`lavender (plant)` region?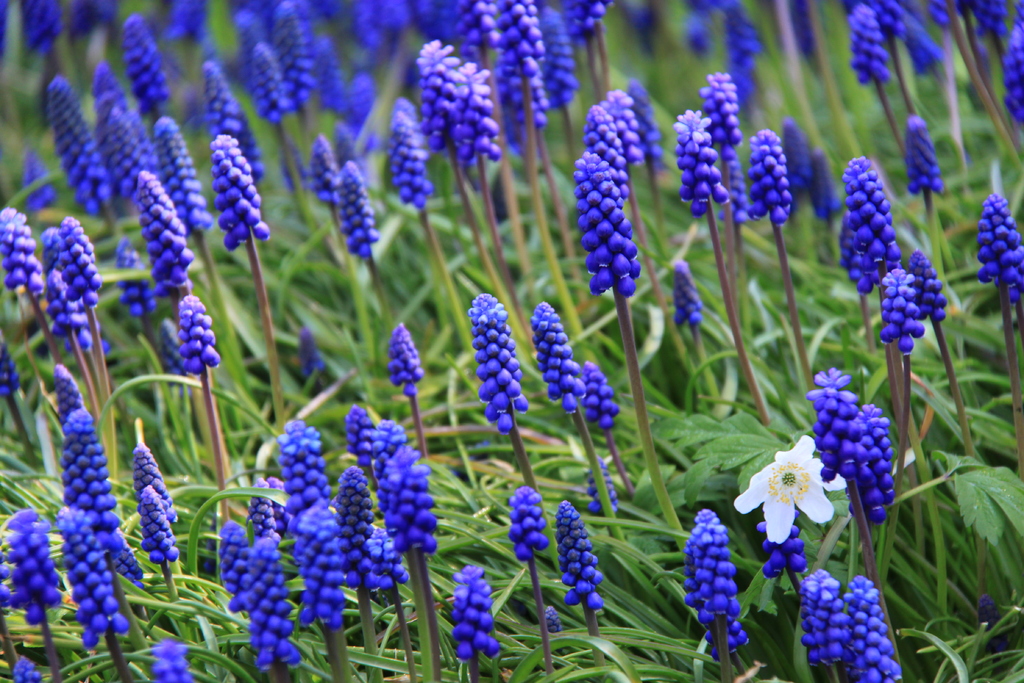
rect(846, 572, 902, 682)
